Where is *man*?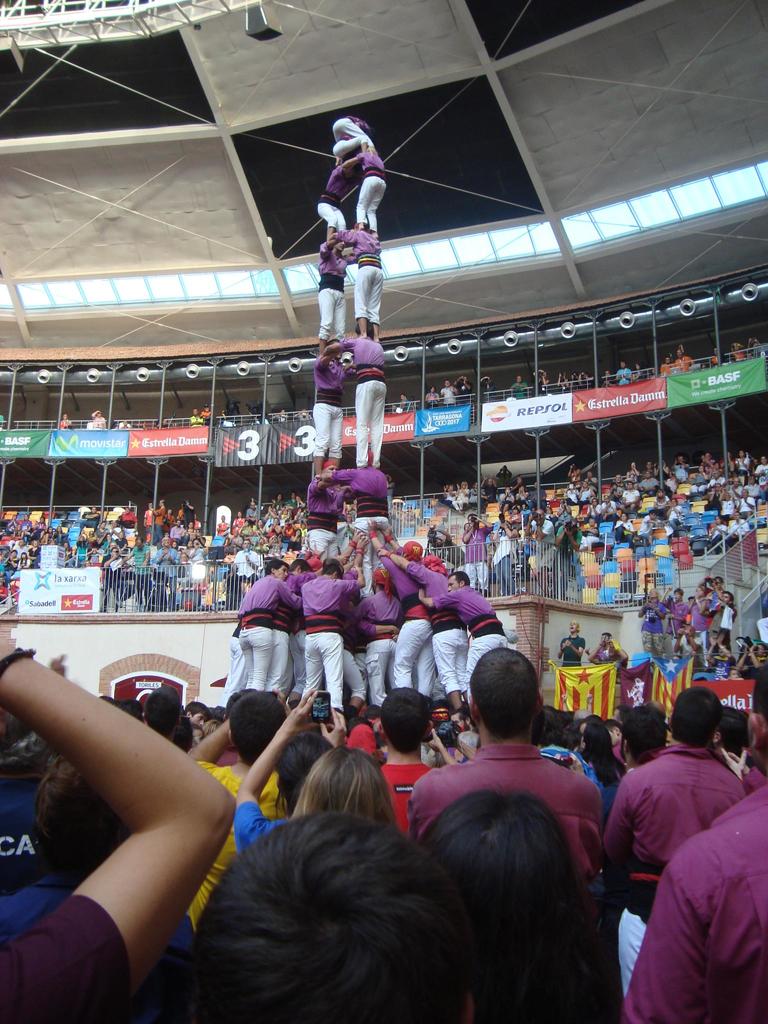
box=[673, 348, 696, 372].
